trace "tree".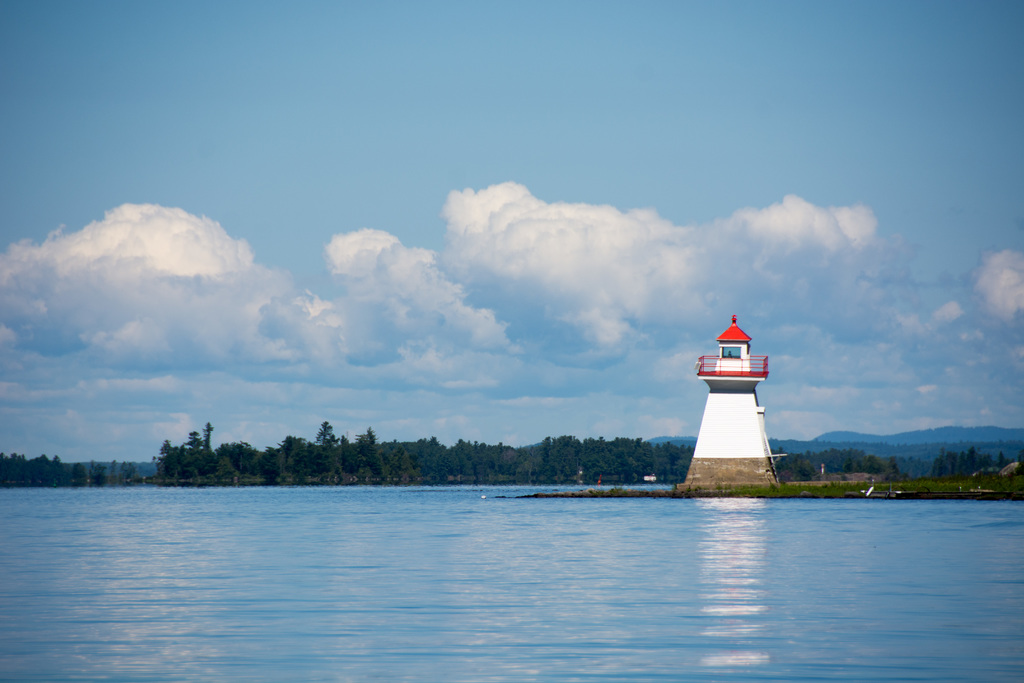
Traced to (x1=447, y1=440, x2=489, y2=484).
